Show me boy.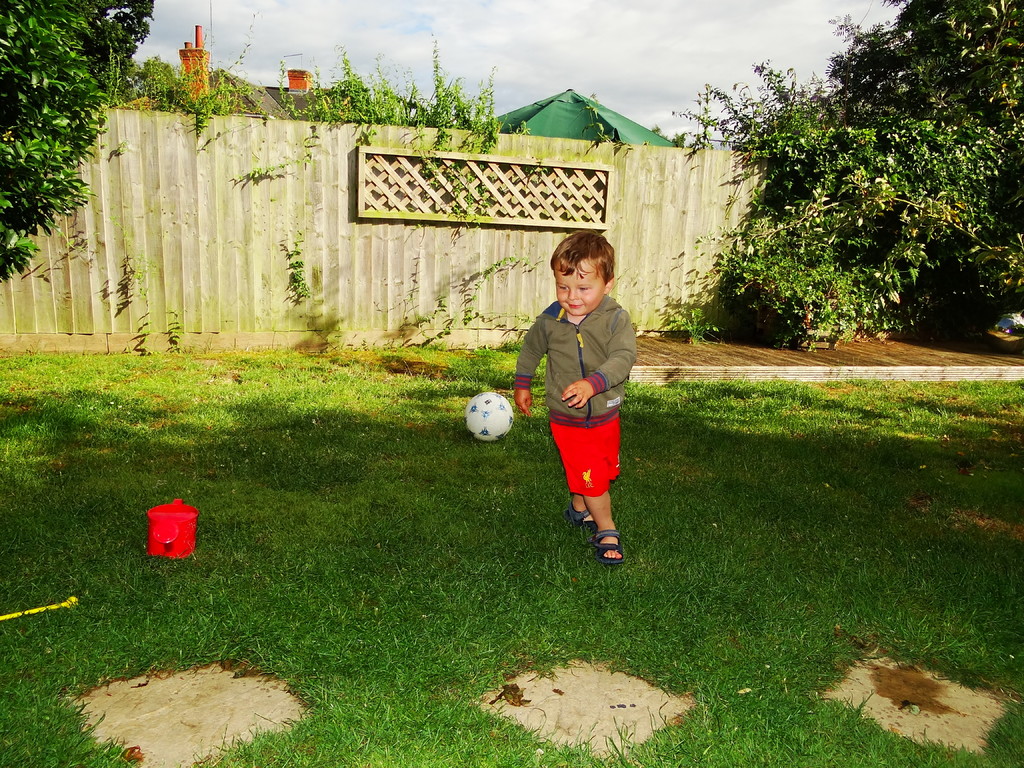
boy is here: left=515, top=238, right=648, bottom=567.
